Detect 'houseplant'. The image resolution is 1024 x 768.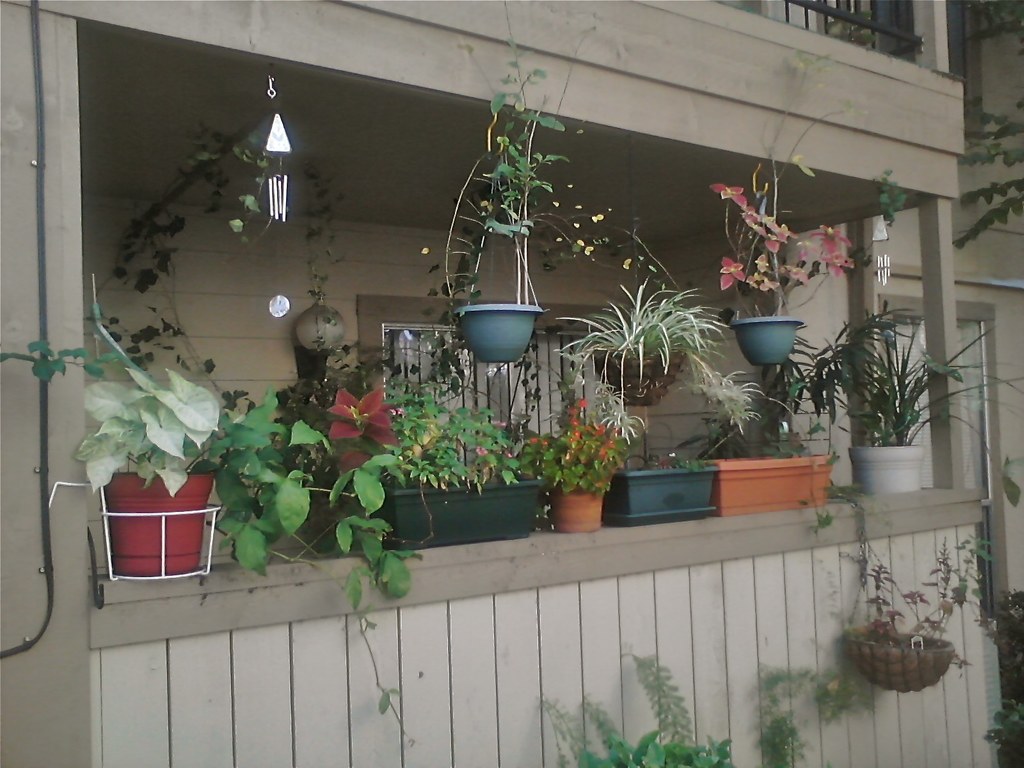
BBox(611, 426, 727, 528).
